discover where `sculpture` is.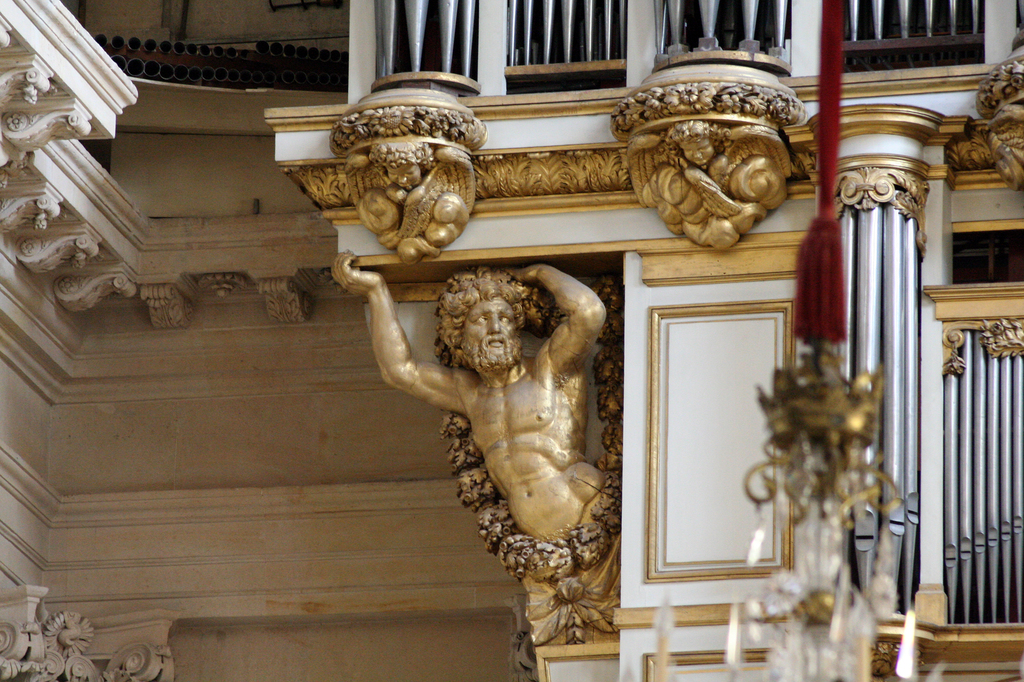
Discovered at crop(336, 139, 478, 261).
